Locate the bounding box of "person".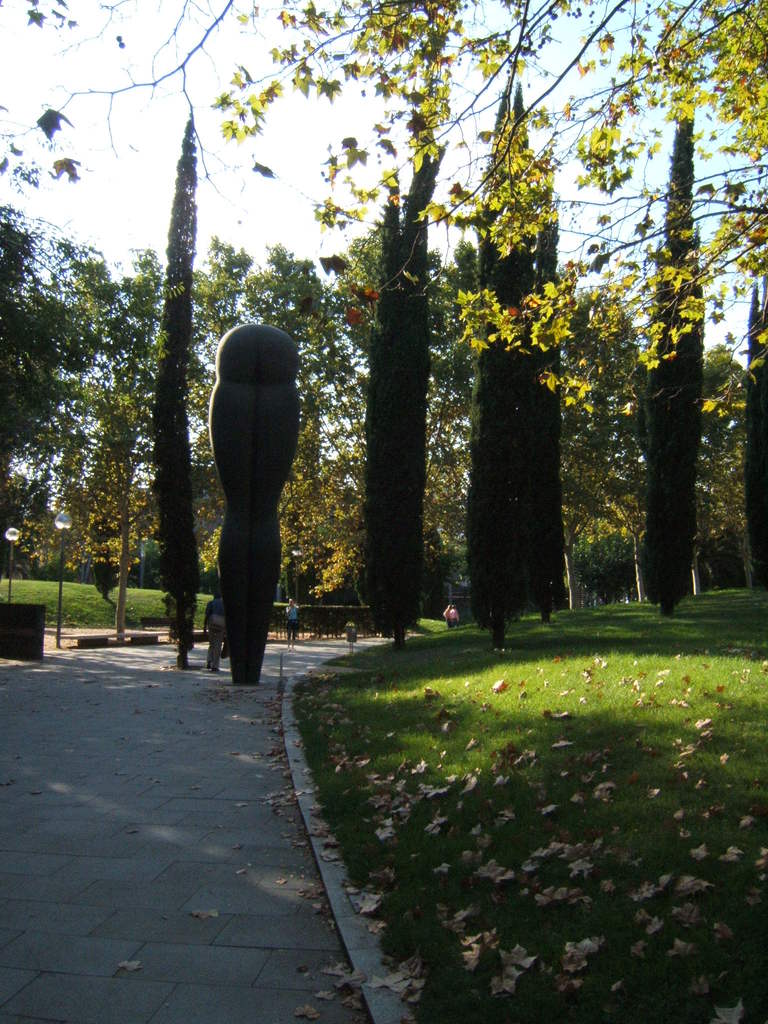
Bounding box: pyautogui.locateOnScreen(436, 602, 460, 630).
